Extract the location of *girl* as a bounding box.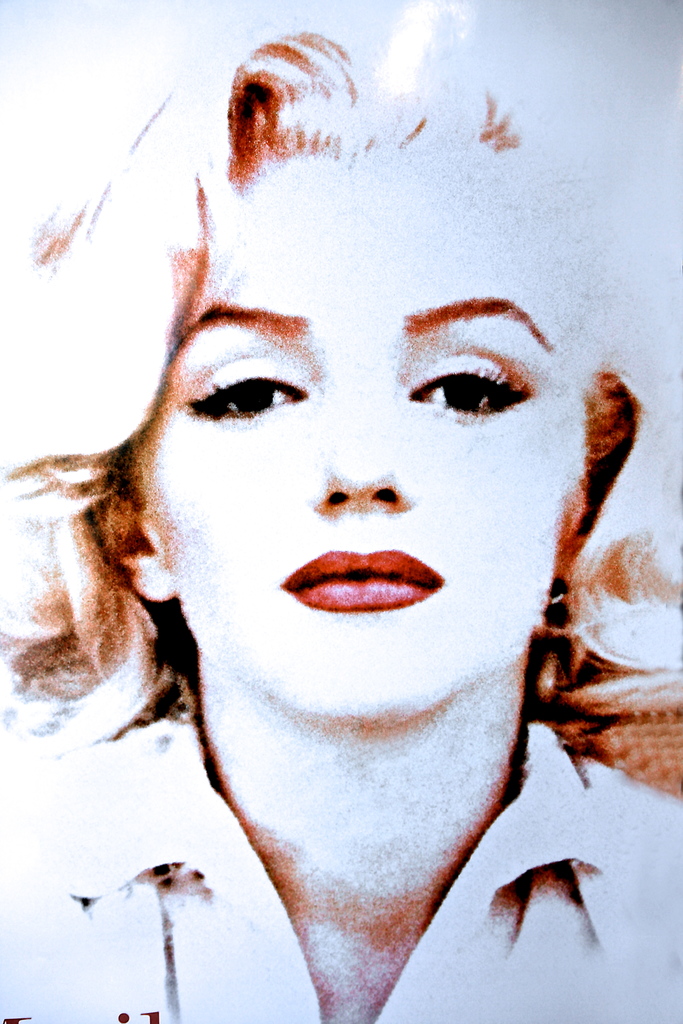
[x1=0, y1=31, x2=682, y2=1023].
